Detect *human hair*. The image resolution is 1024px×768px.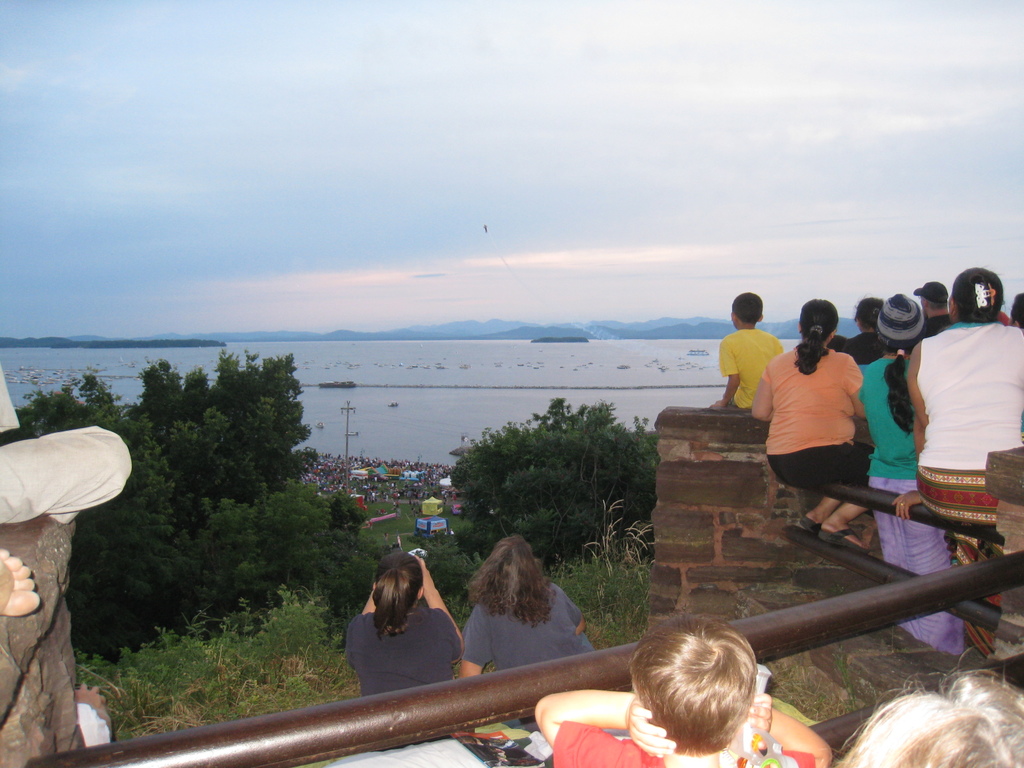
(732,291,763,324).
